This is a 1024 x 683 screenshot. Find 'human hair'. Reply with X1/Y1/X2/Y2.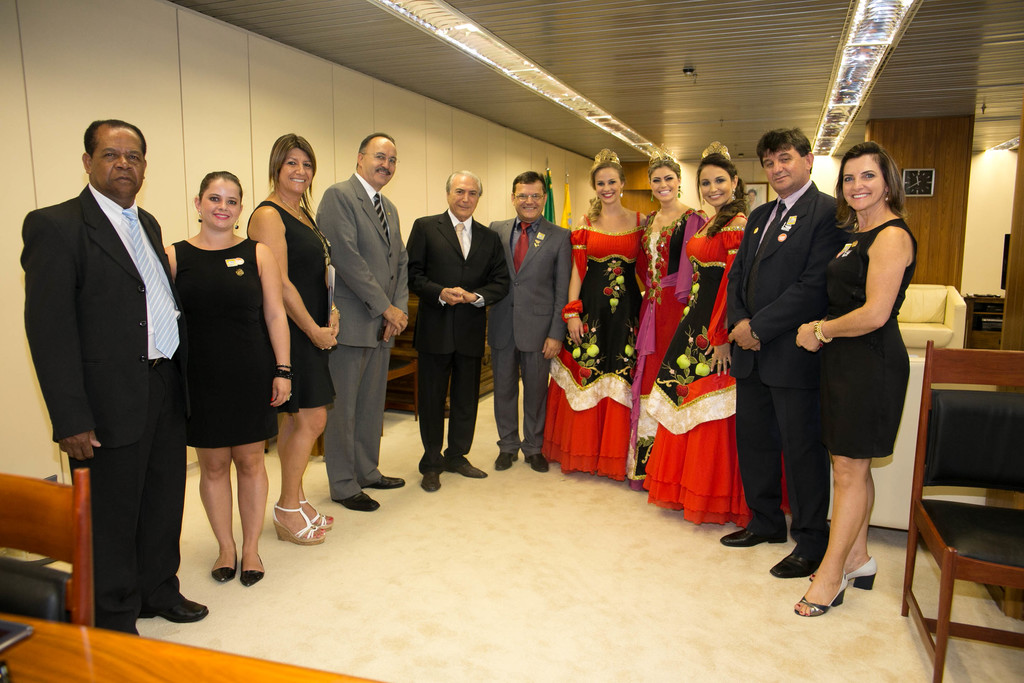
198/168/241/204.
